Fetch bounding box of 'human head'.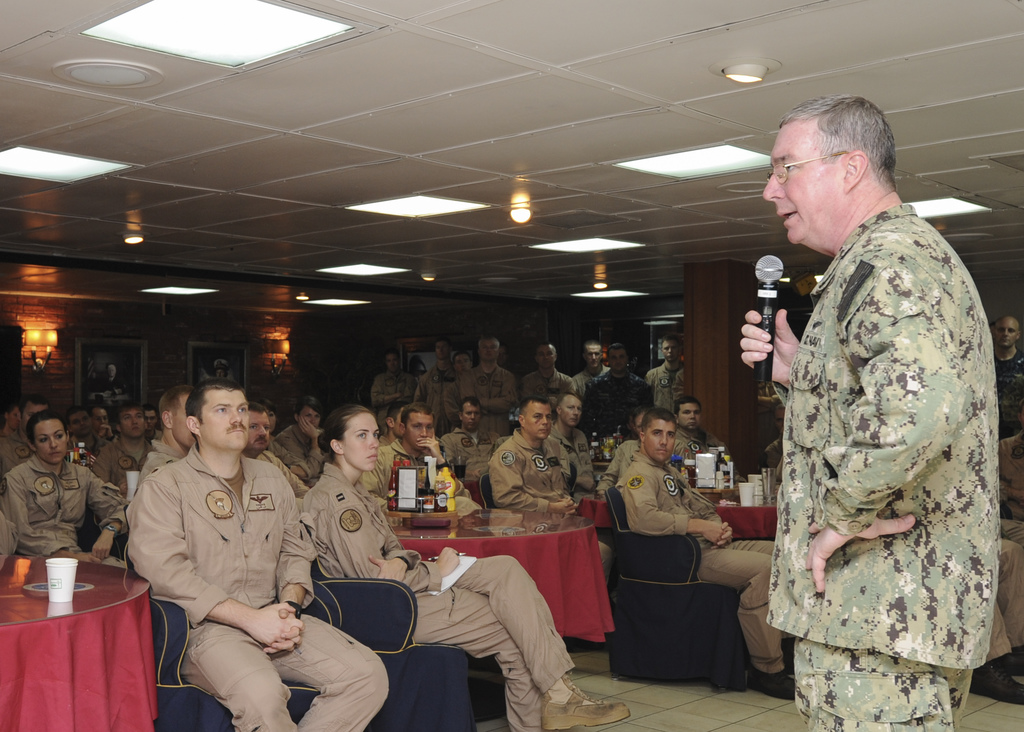
Bbox: left=662, top=338, right=680, bottom=361.
